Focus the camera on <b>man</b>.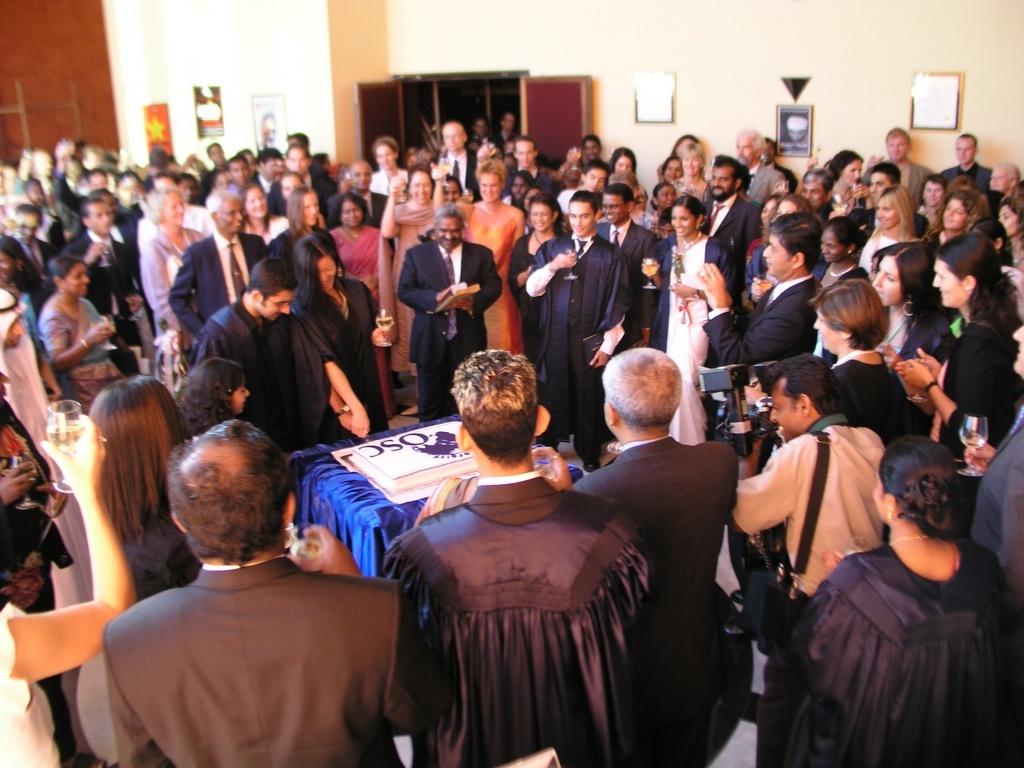
Focus region: 60,433,421,763.
